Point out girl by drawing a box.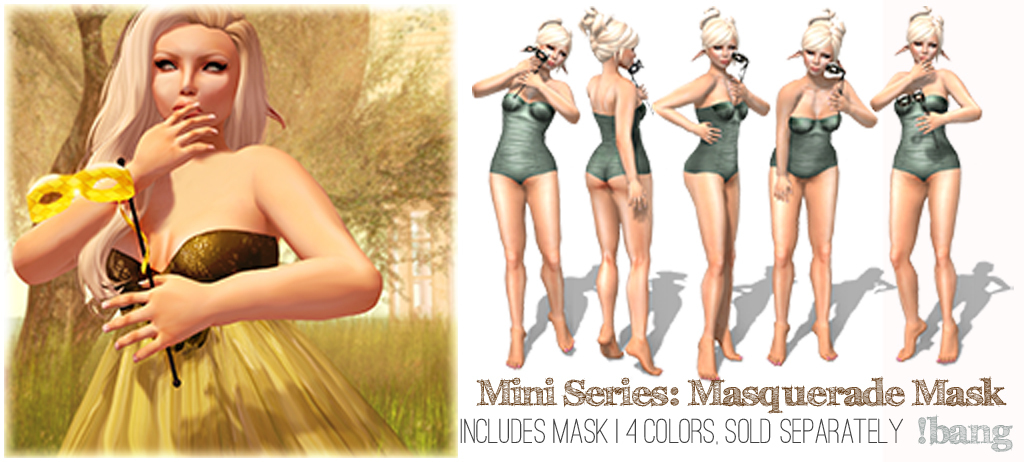
(585,1,660,372).
